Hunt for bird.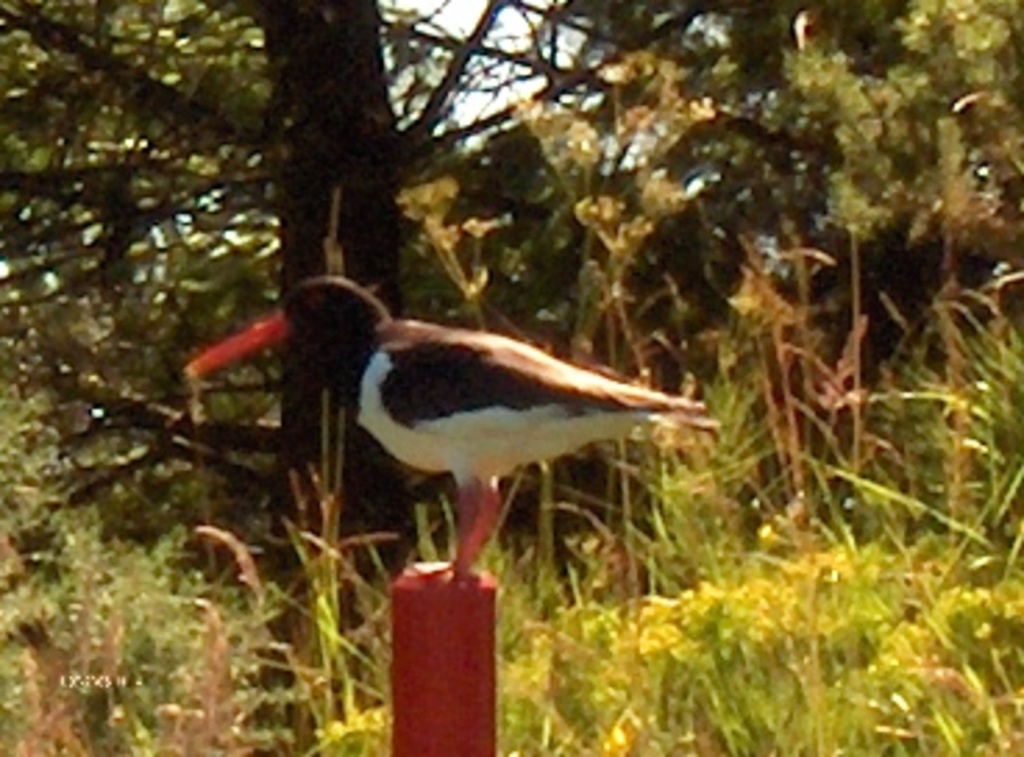
Hunted down at 198,278,693,582.
